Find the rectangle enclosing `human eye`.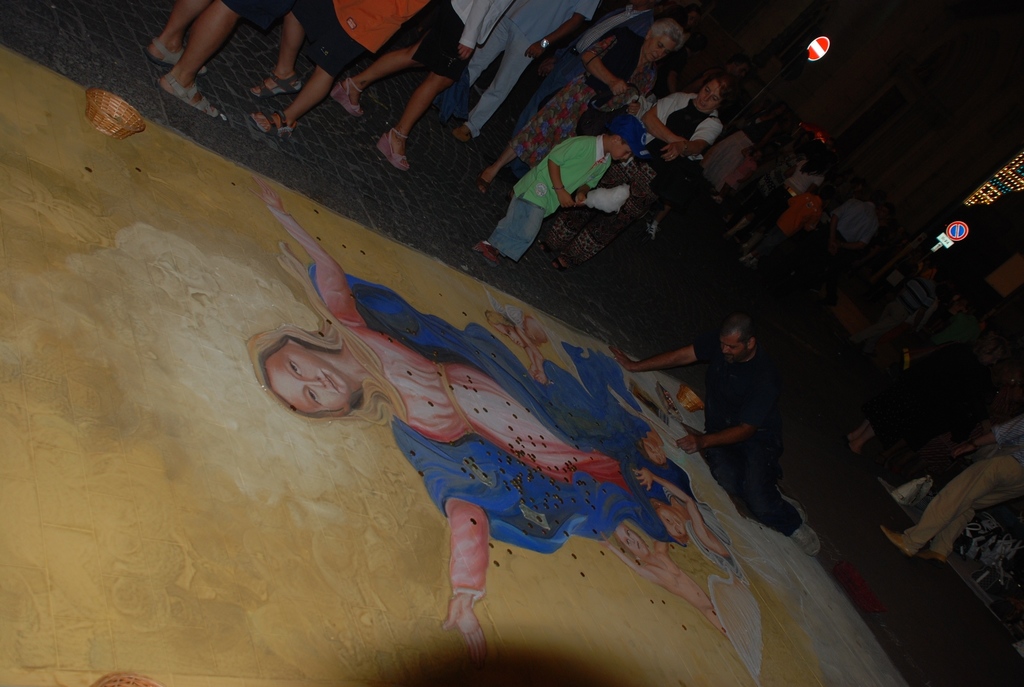
box(712, 97, 717, 102).
